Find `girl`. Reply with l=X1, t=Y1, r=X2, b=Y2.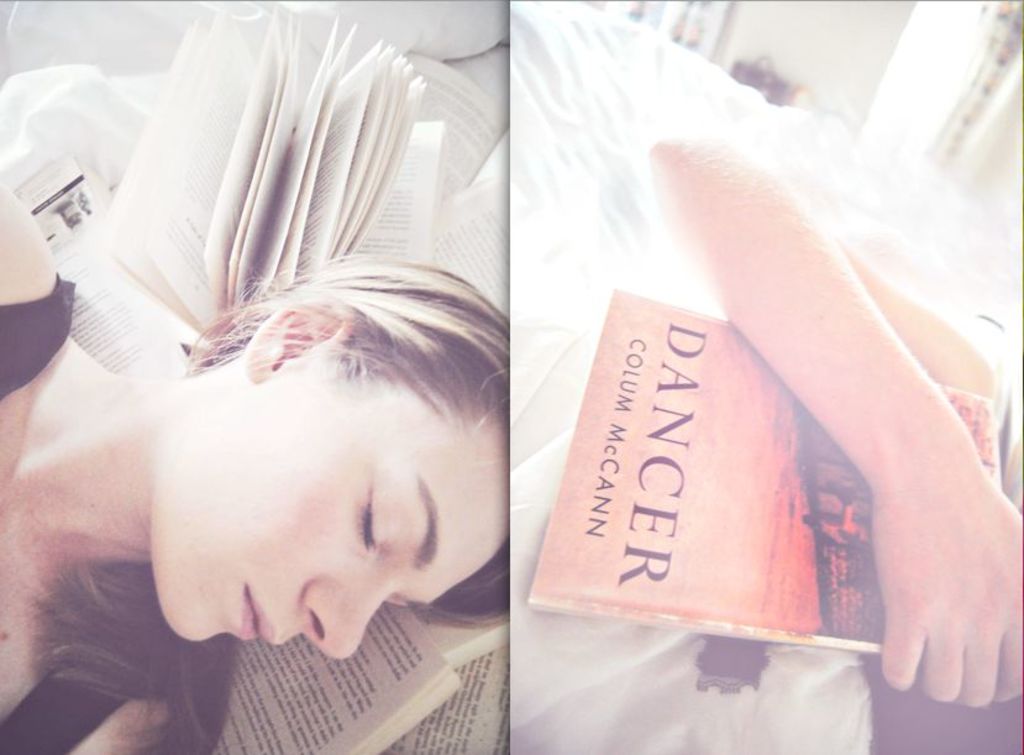
l=0, t=185, r=525, b=754.
